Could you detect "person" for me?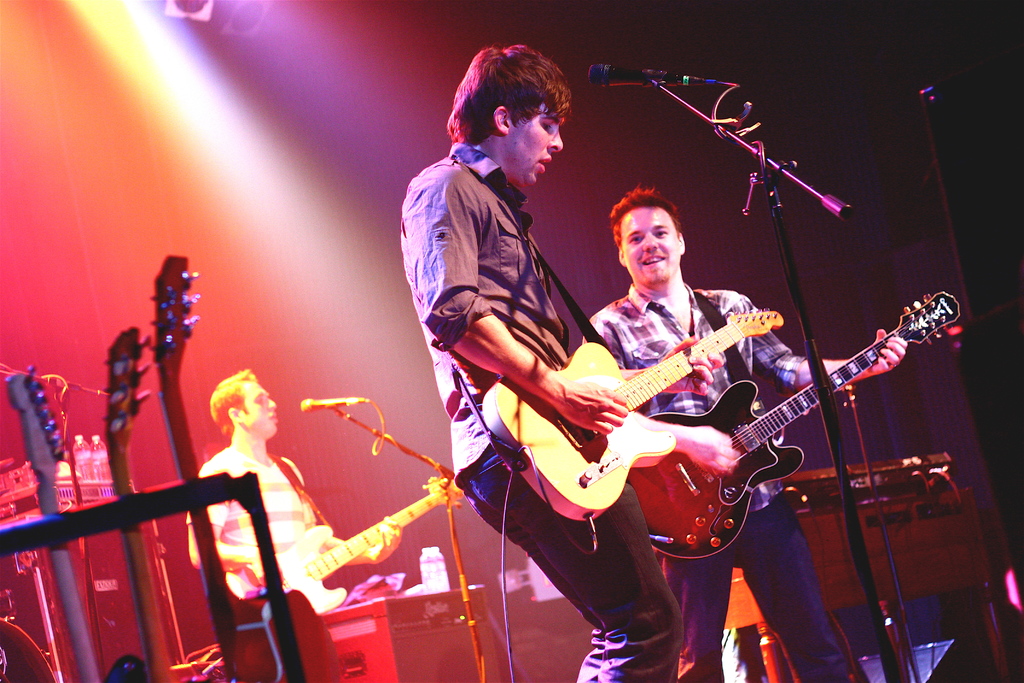
Detection result: 399 37 721 682.
